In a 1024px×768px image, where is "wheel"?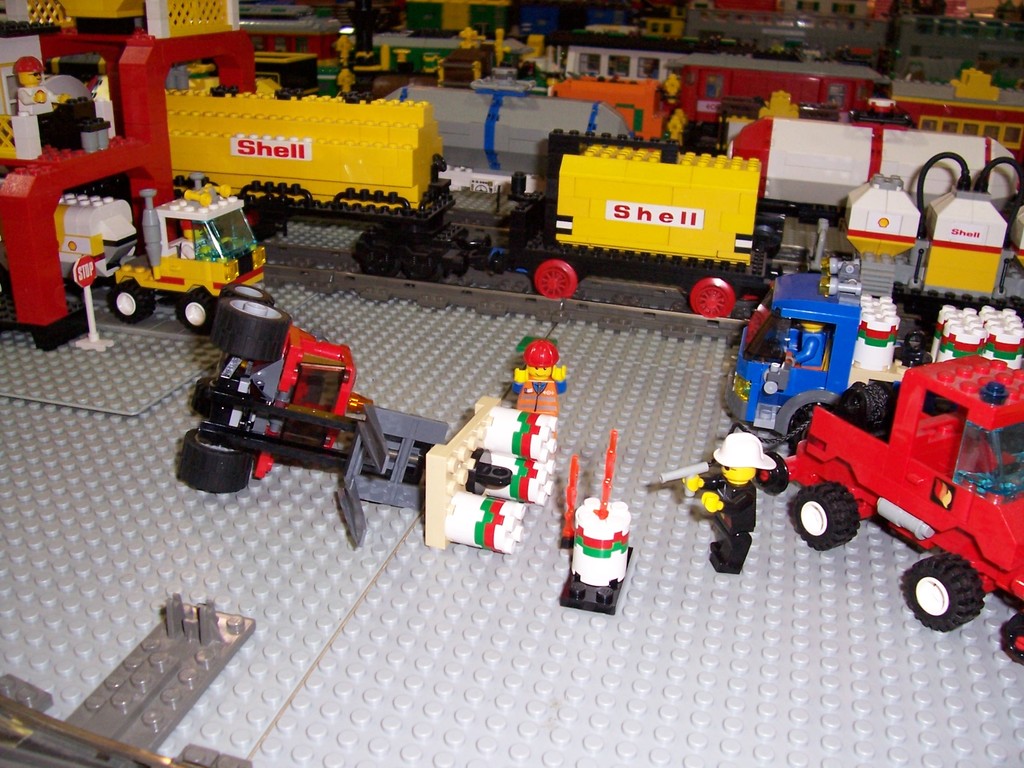
<region>222, 281, 282, 308</region>.
